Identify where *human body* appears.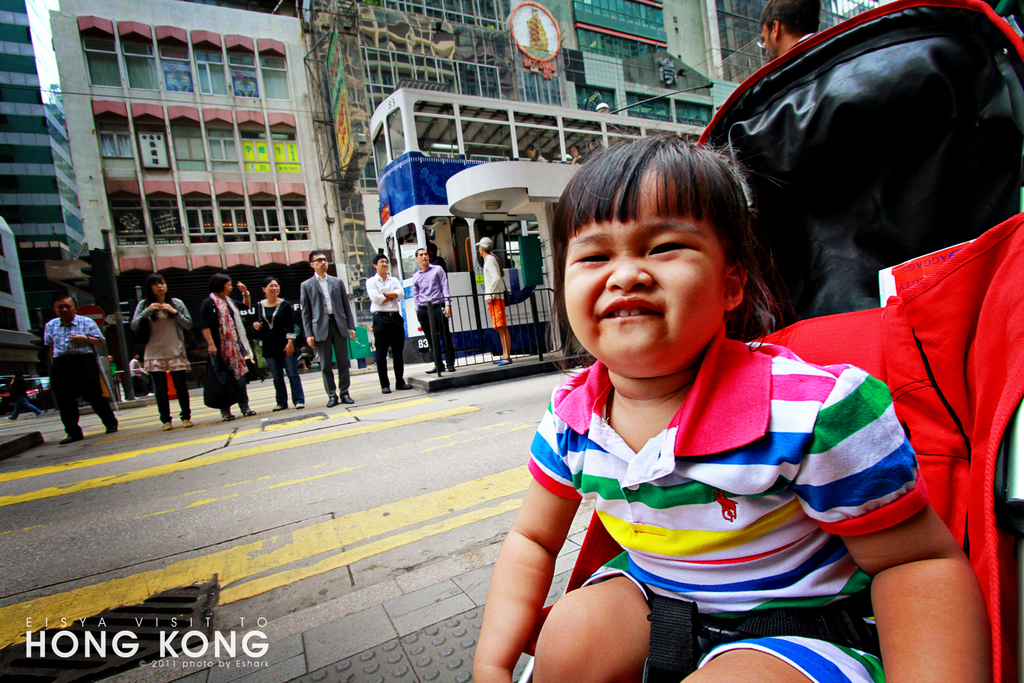
Appears at (298,247,364,409).
